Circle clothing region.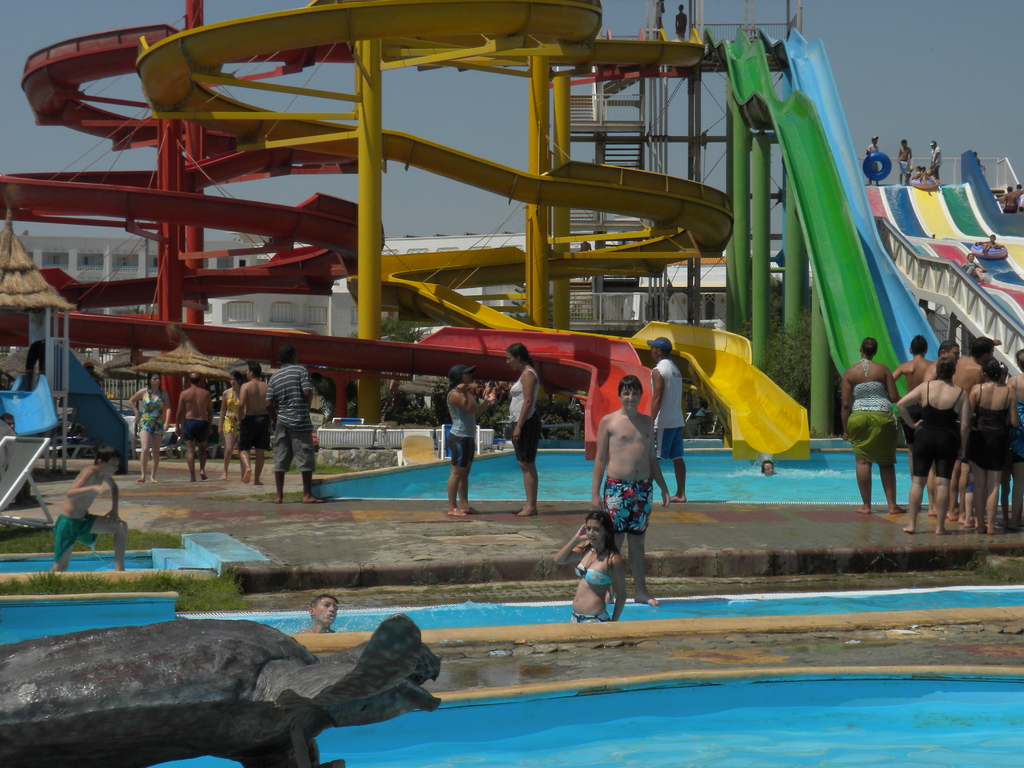
Region: bbox=(643, 358, 686, 461).
